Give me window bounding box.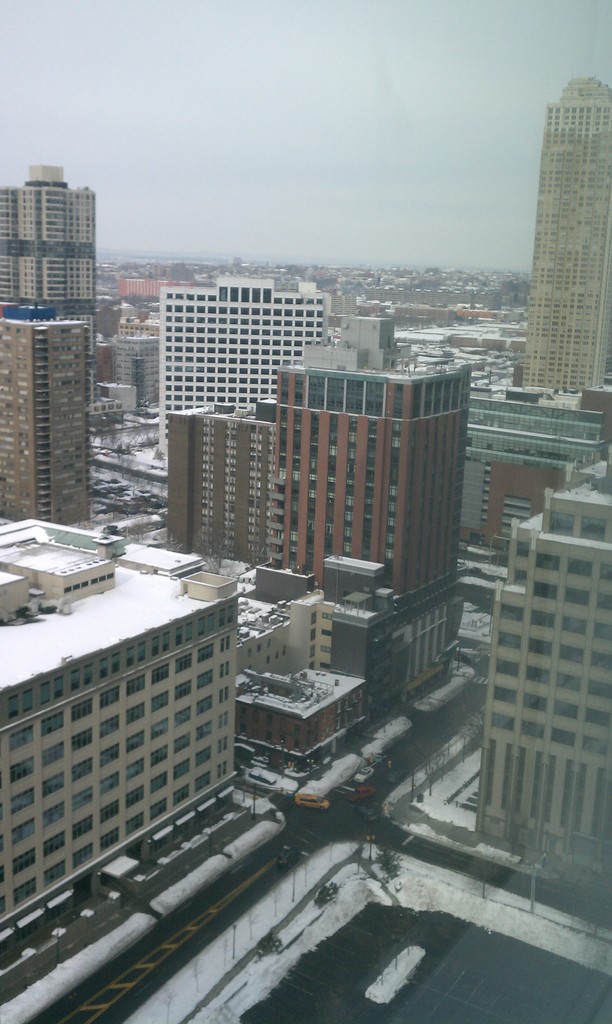
locate(558, 673, 583, 694).
